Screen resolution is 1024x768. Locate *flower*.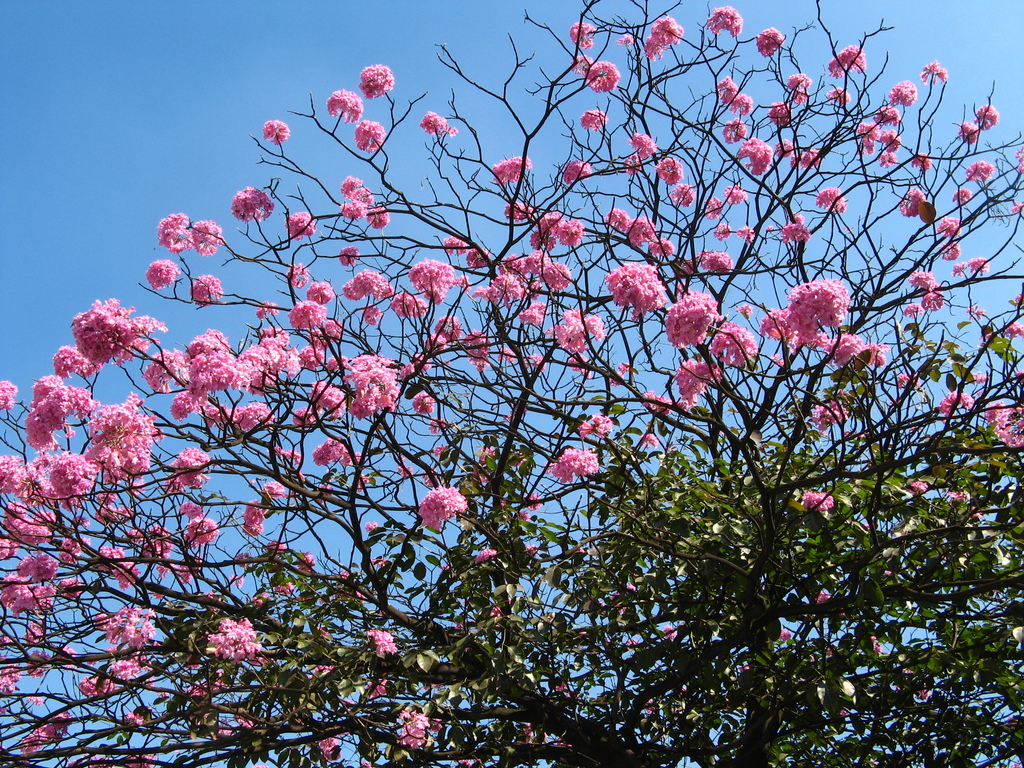
700, 196, 722, 216.
